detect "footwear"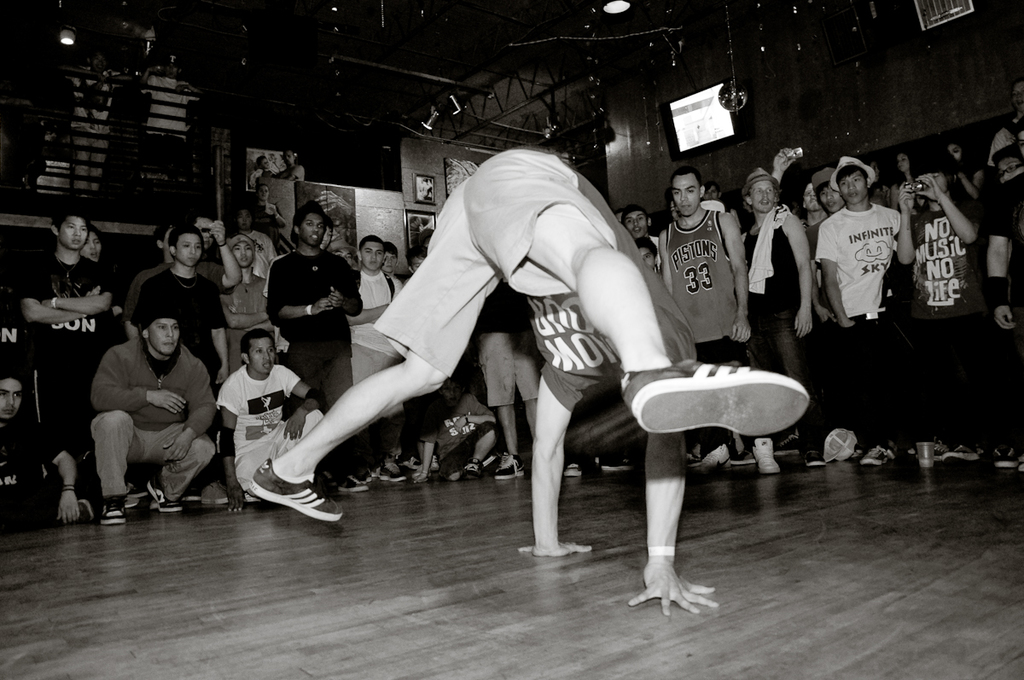
<bbox>925, 445, 975, 471</bbox>
